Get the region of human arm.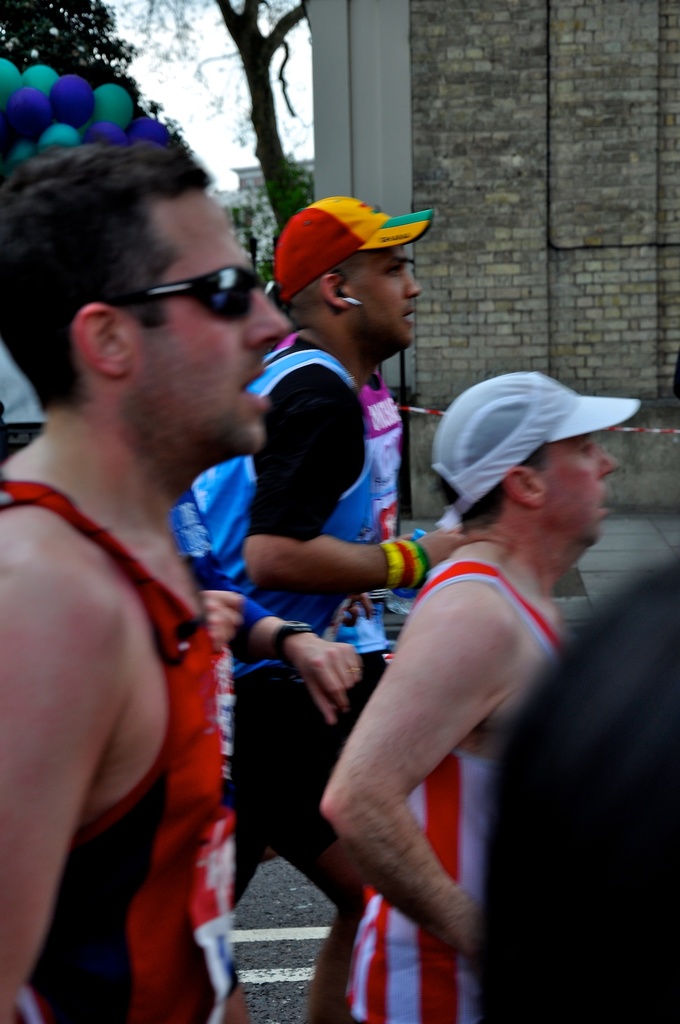
(left=166, top=502, right=360, bottom=733).
